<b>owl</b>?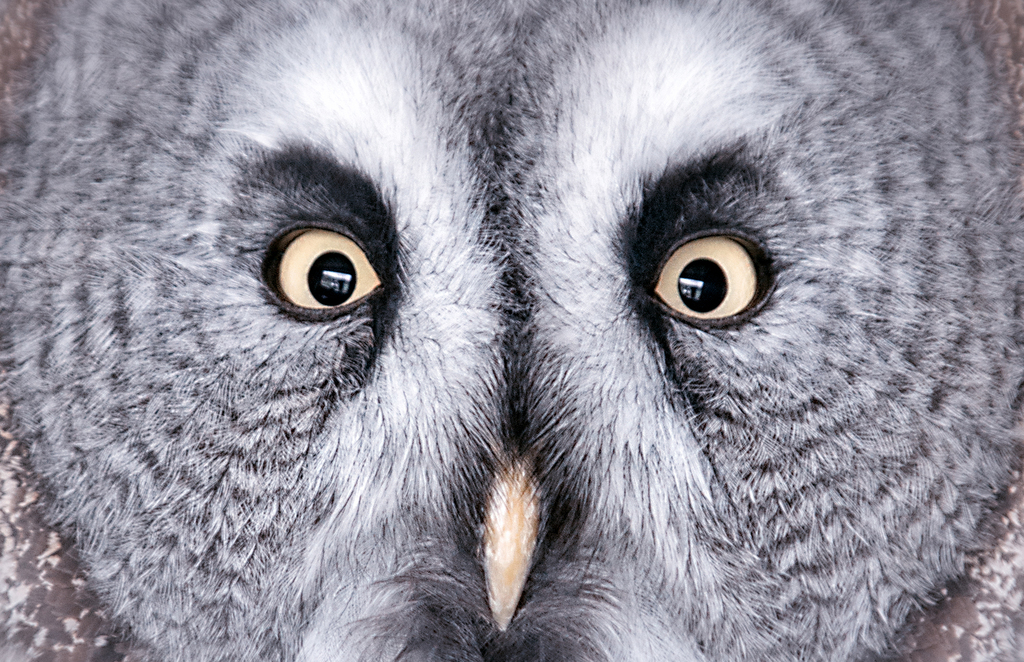
bbox=(0, 4, 1023, 661)
